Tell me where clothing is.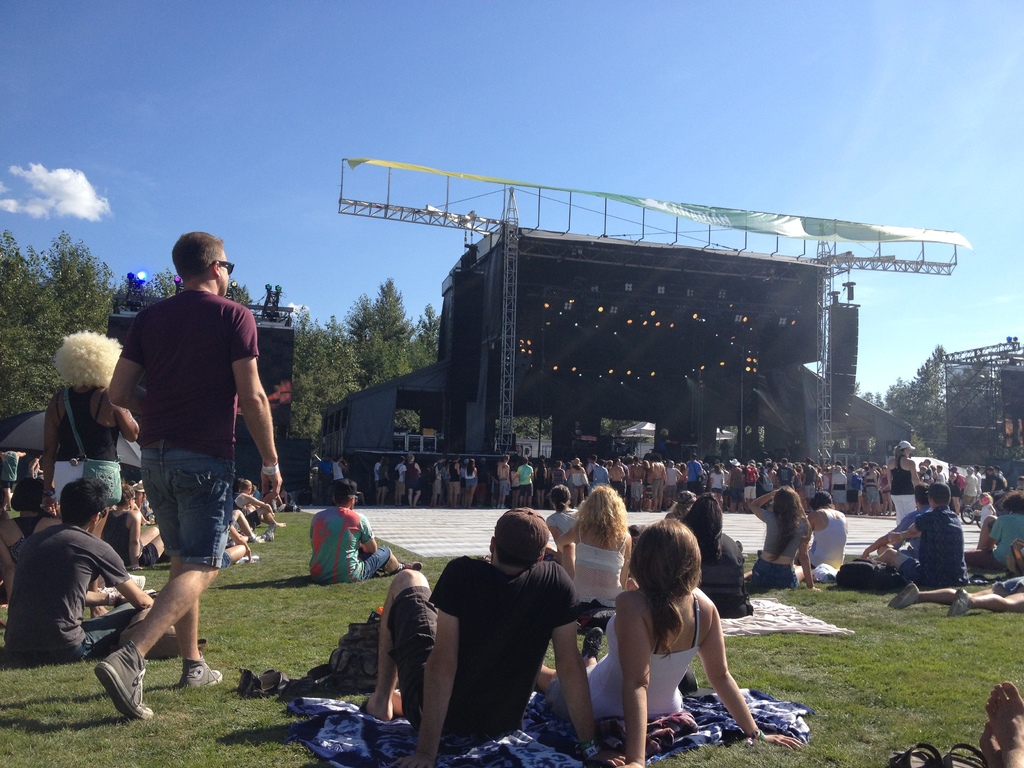
clothing is at {"x1": 114, "y1": 251, "x2": 261, "y2": 614}.
